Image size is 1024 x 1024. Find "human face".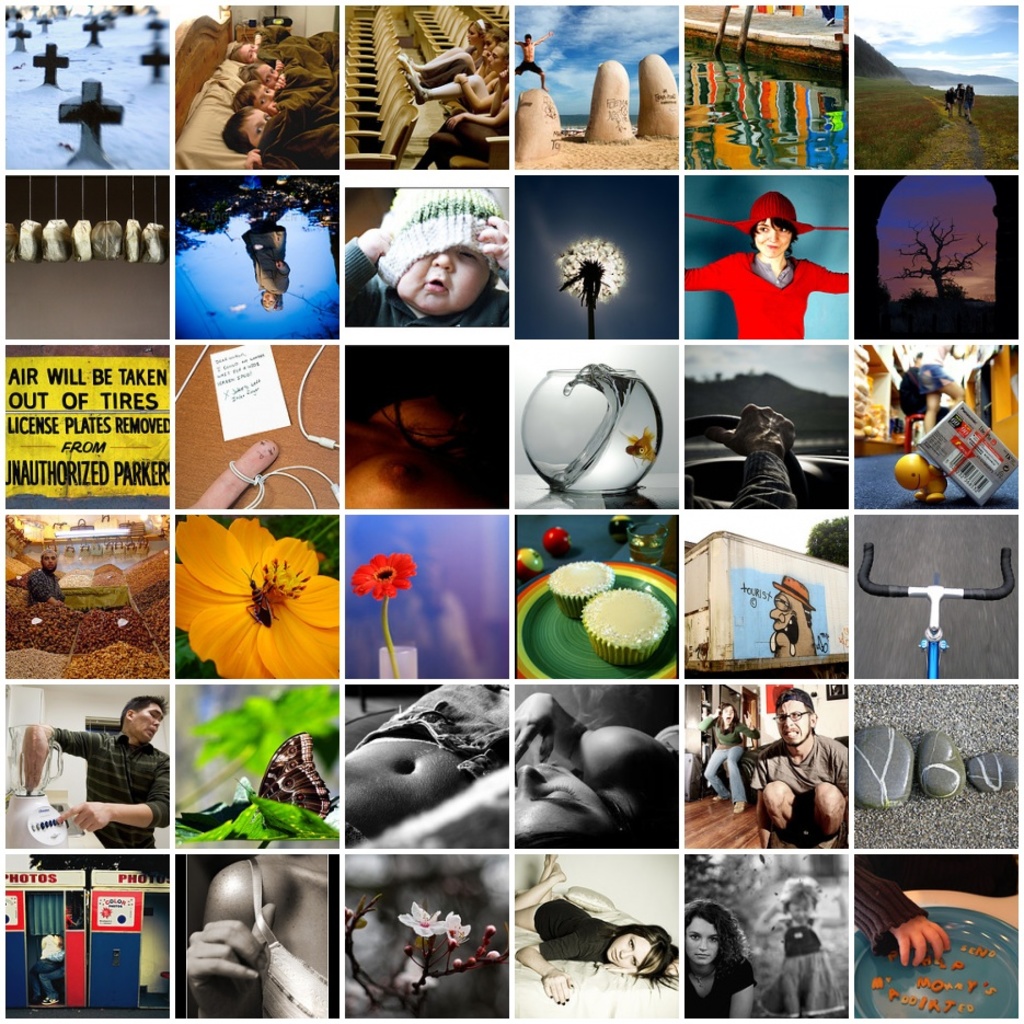
(753,218,791,251).
